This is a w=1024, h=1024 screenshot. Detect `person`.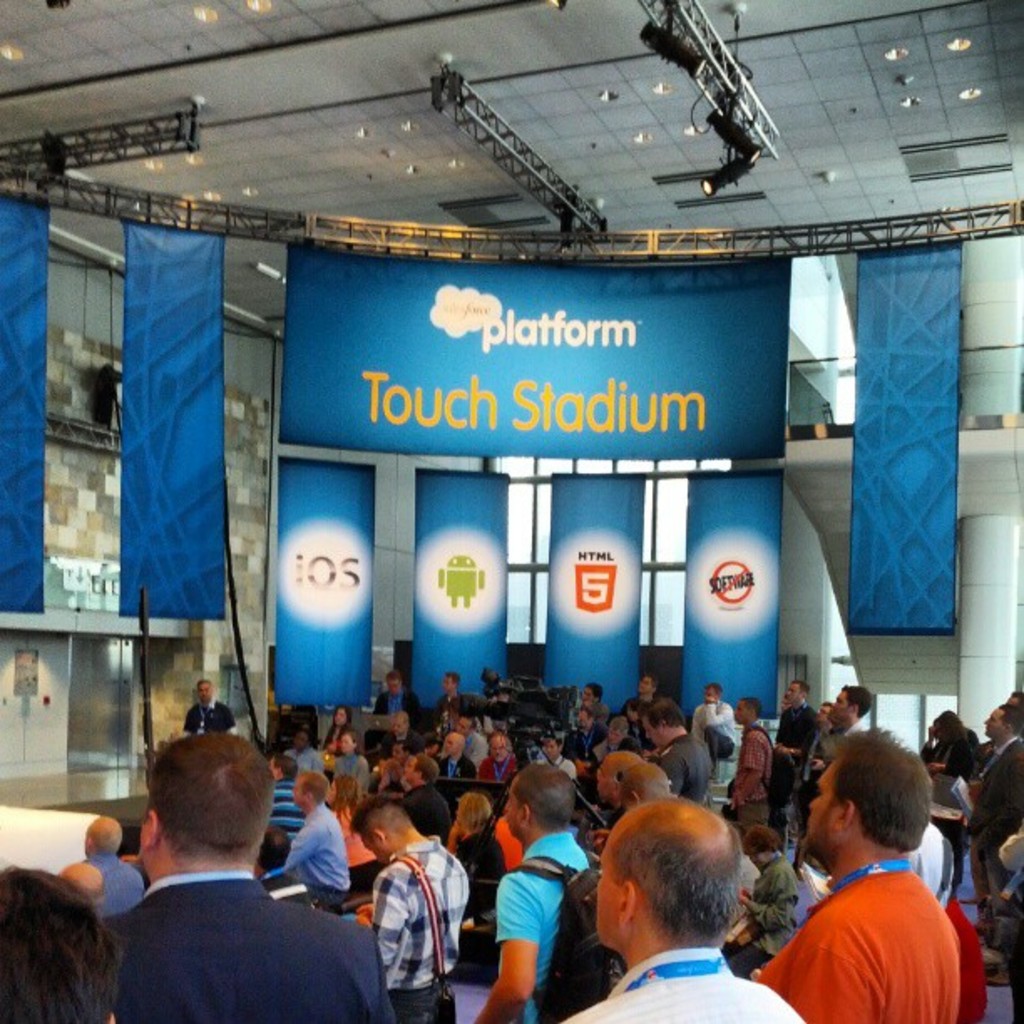
535,733,576,778.
